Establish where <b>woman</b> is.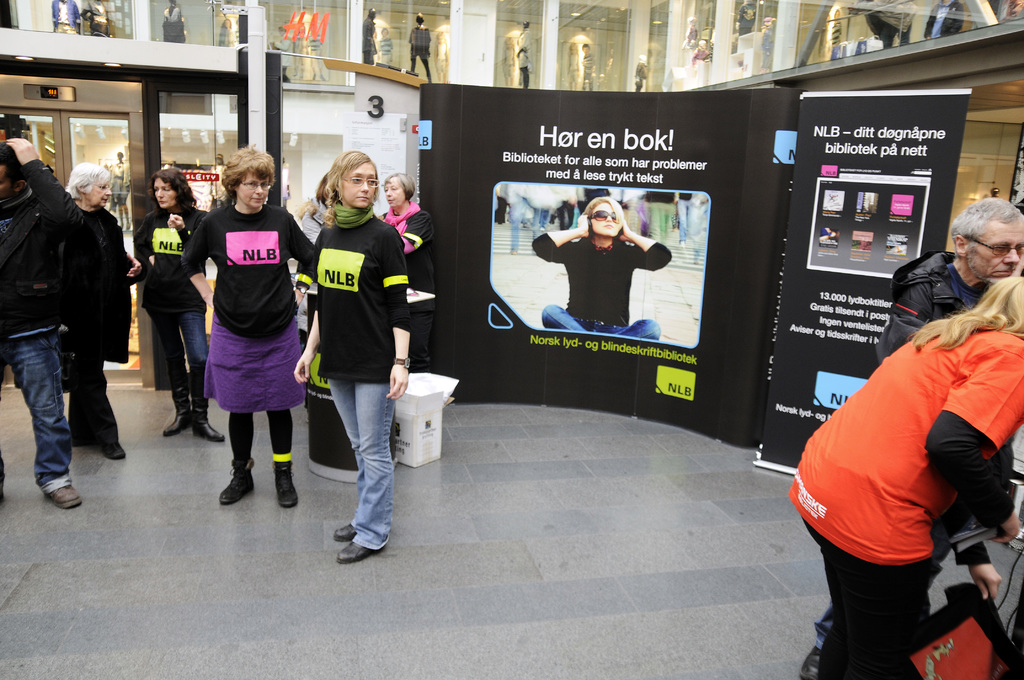
Established at region(527, 194, 657, 340).
